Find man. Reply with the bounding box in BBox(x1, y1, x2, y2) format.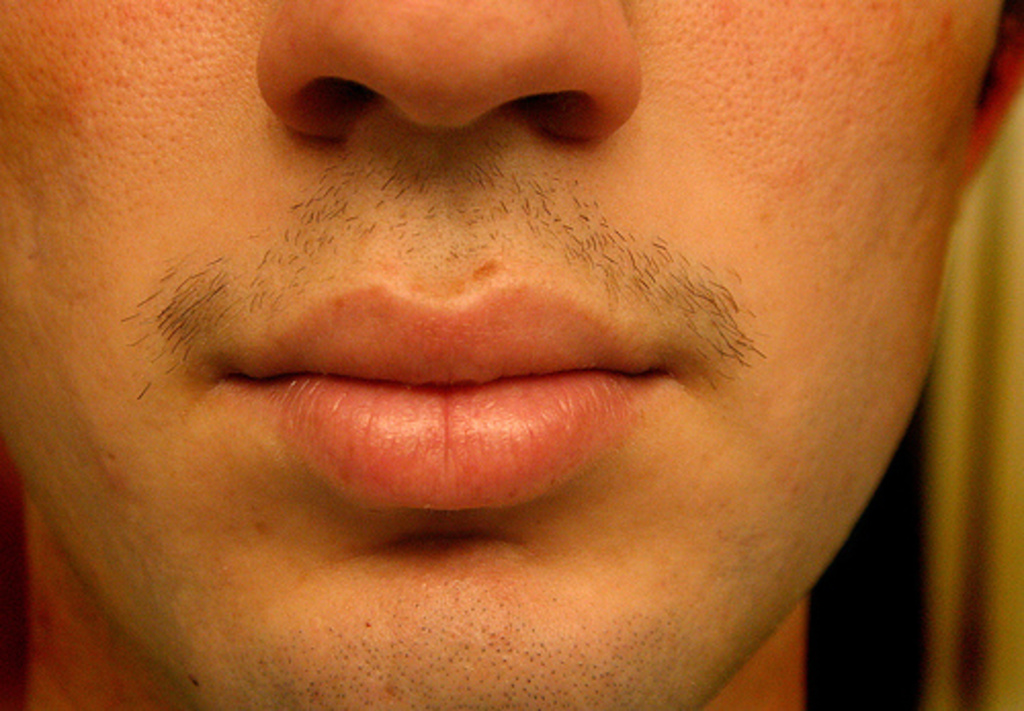
BBox(0, 0, 1022, 709).
